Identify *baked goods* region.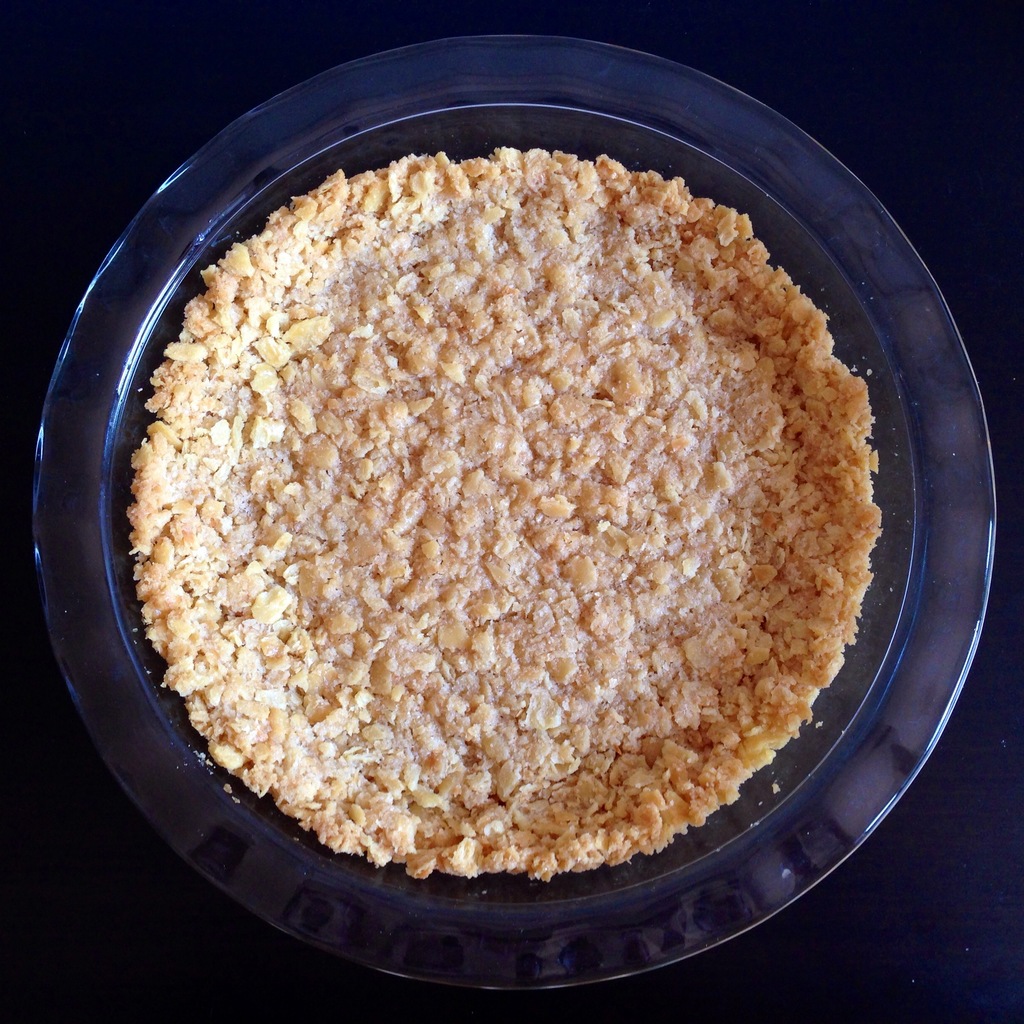
Region: {"x1": 125, "y1": 147, "x2": 879, "y2": 881}.
